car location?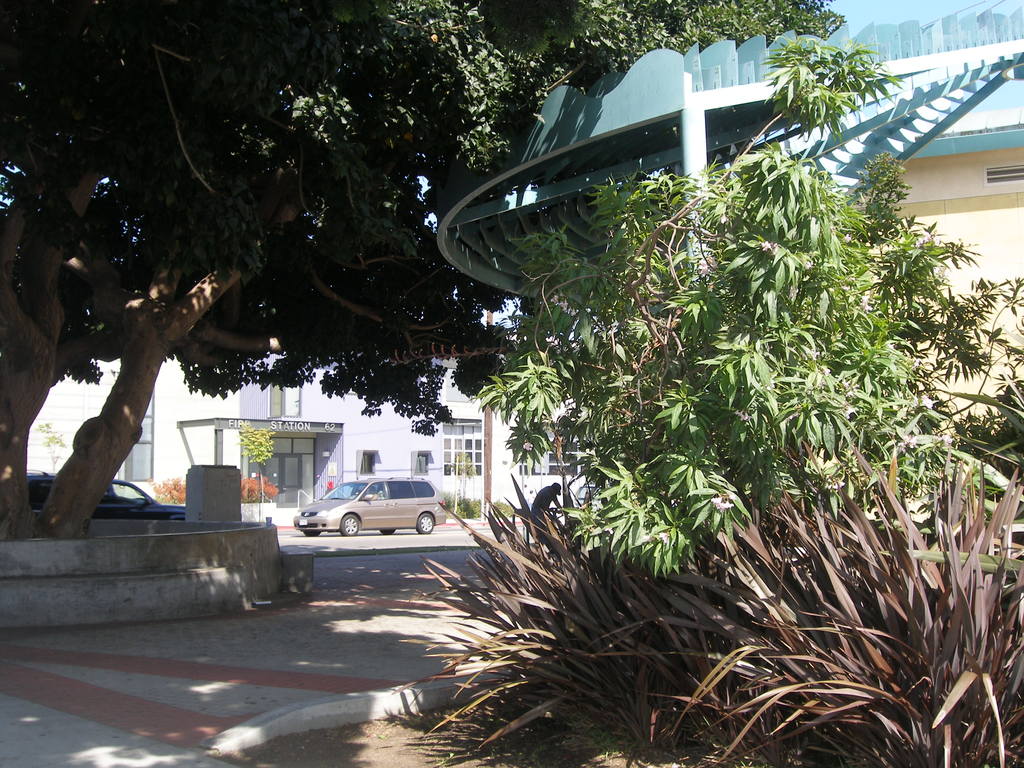
box=[27, 467, 187, 518]
